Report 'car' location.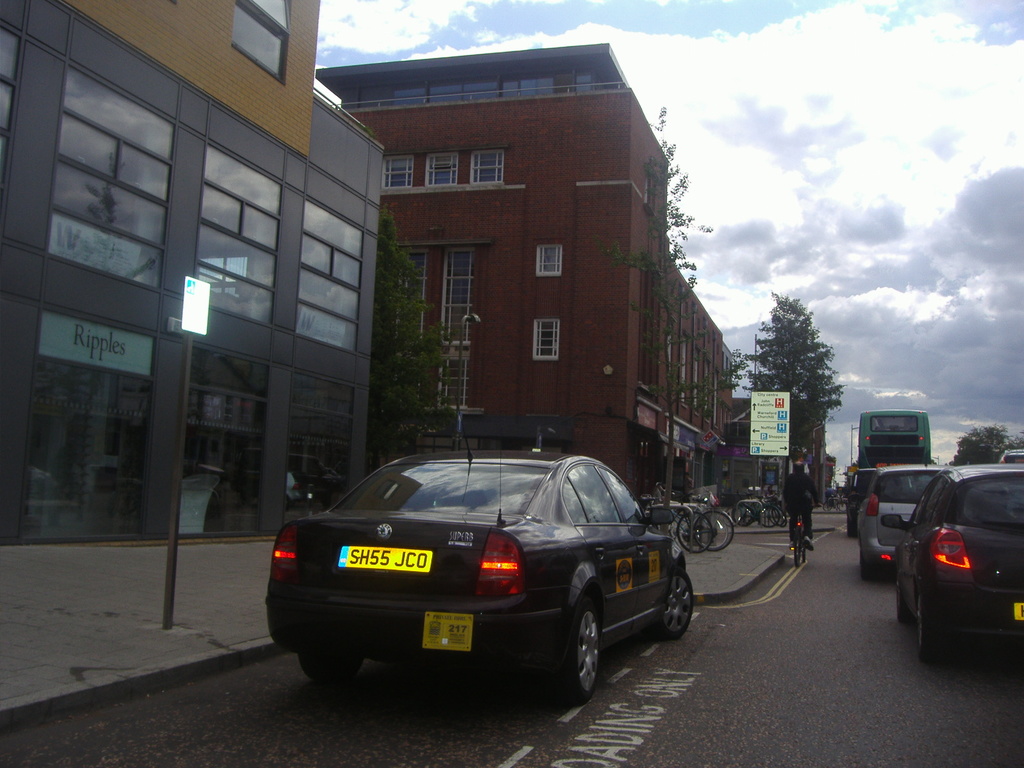
Report: 853 456 954 577.
